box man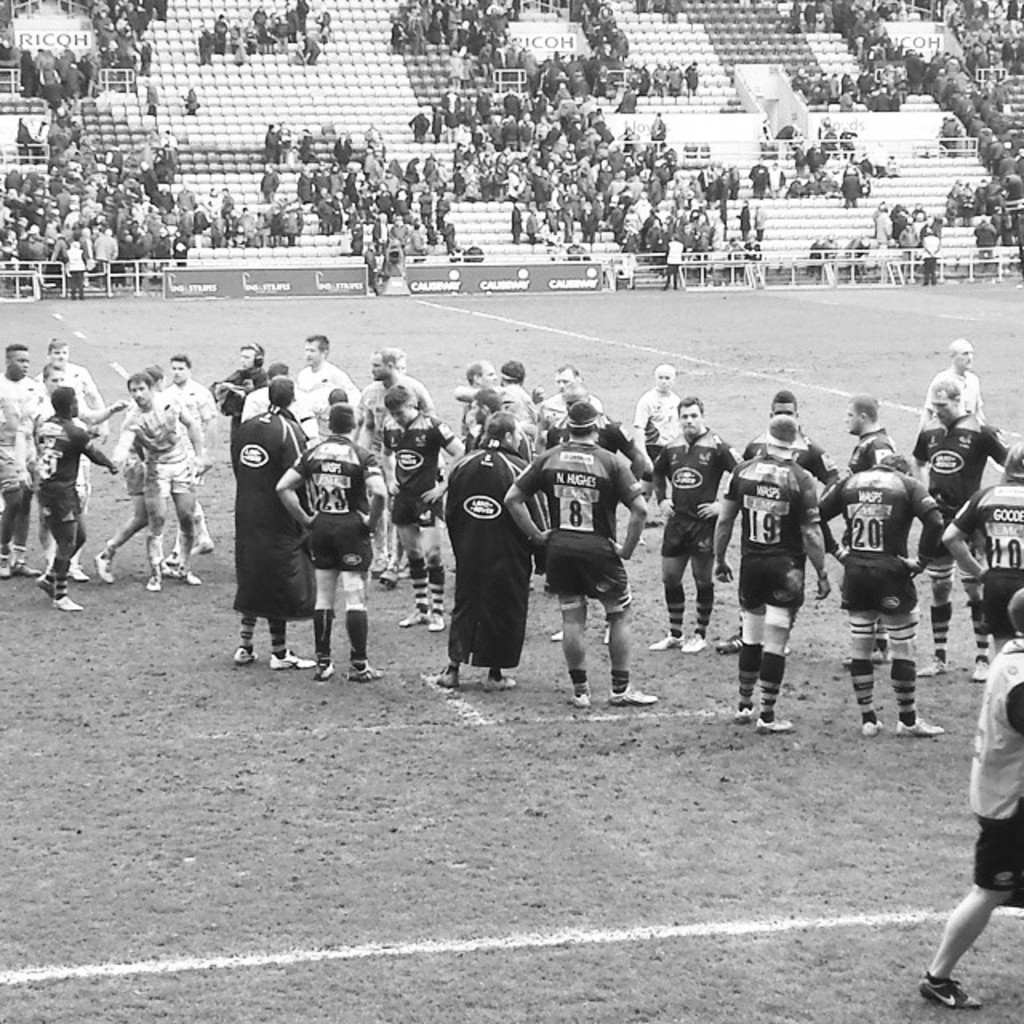
rect(821, 163, 840, 200)
